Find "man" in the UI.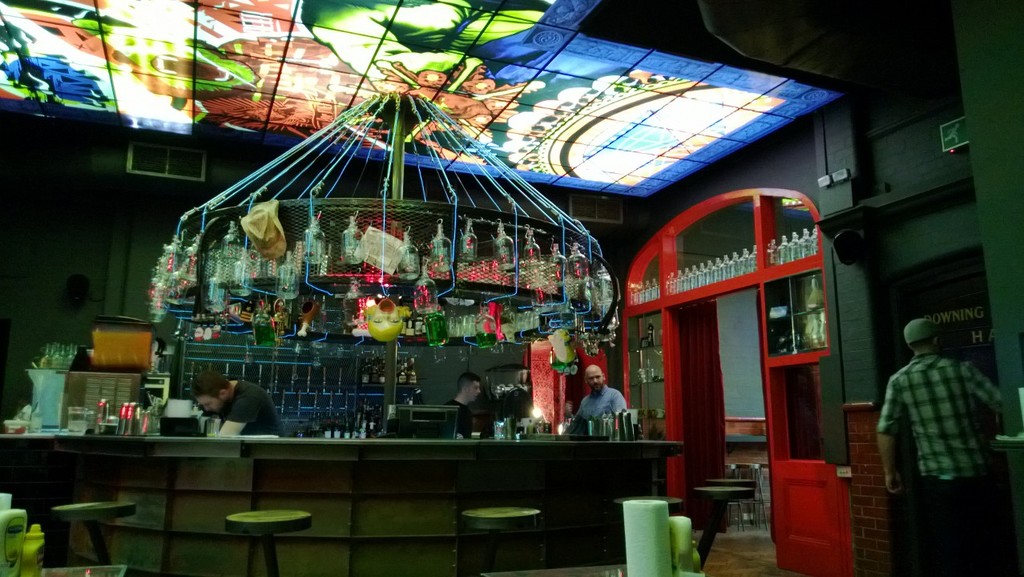
UI element at 444/373/486/438.
